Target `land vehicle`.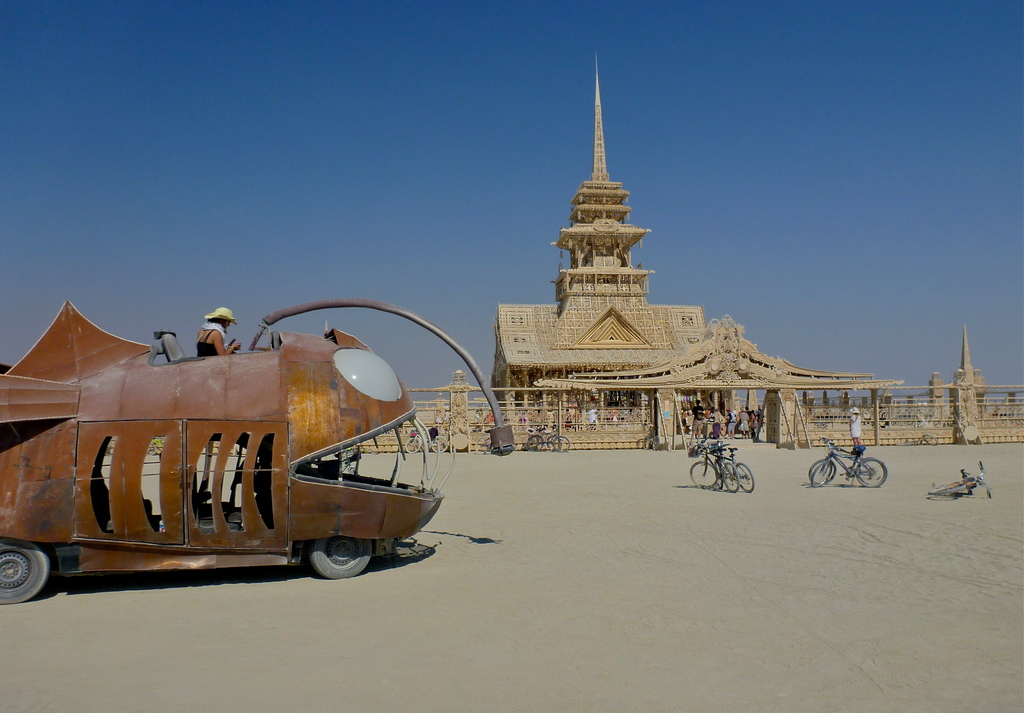
Target region: 404,430,447,454.
